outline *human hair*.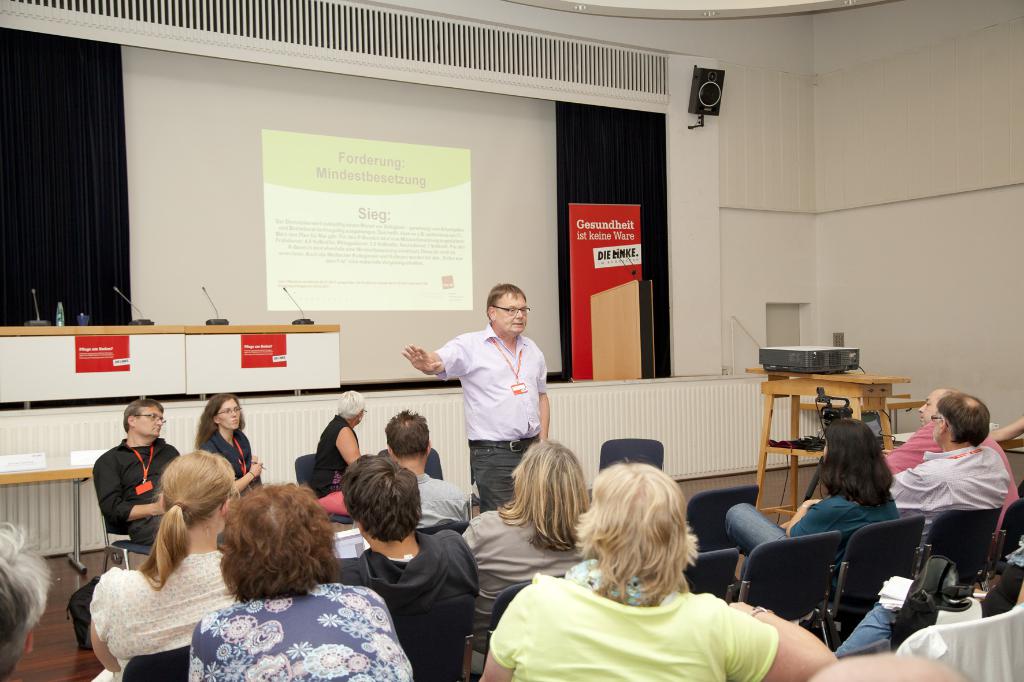
Outline: (left=195, top=387, right=253, bottom=445).
